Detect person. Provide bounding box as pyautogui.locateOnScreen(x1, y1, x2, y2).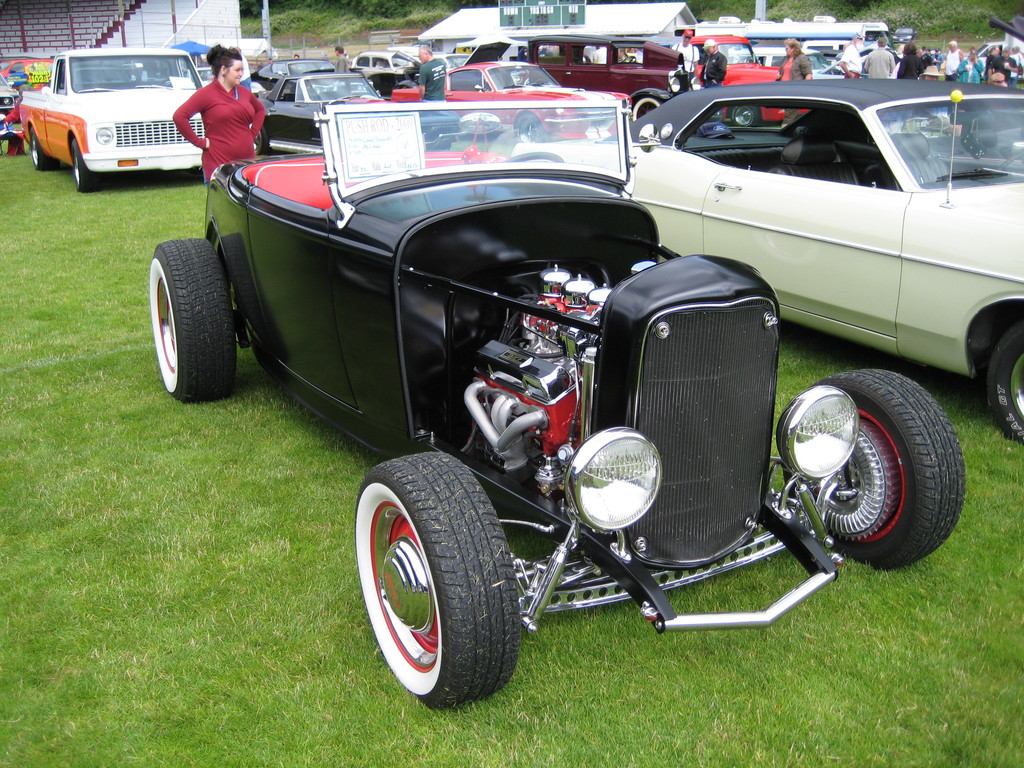
pyautogui.locateOnScreen(774, 38, 812, 125).
